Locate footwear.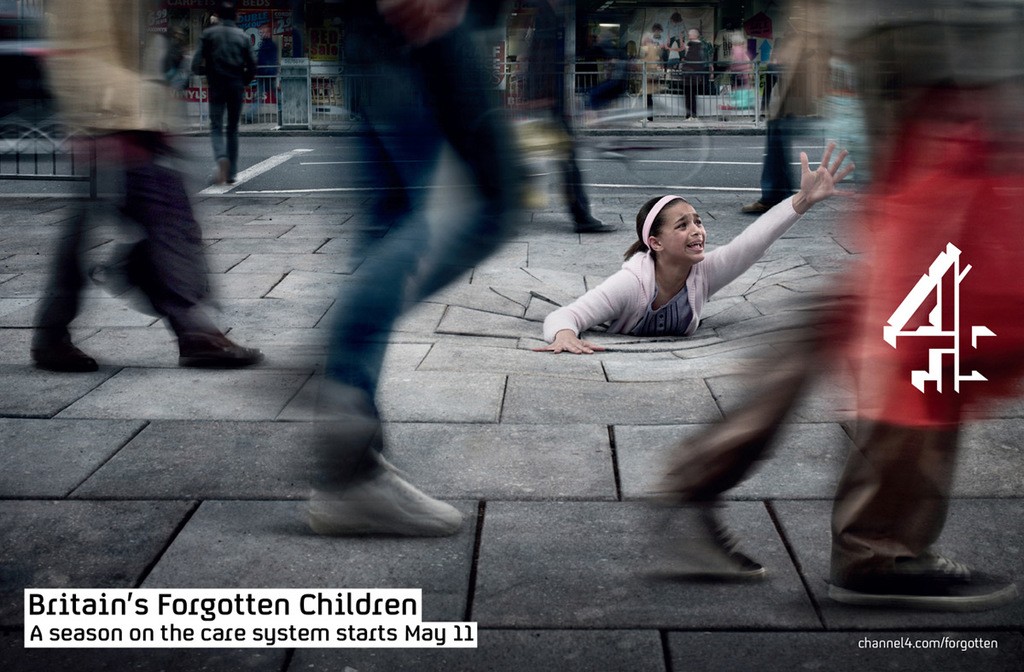
Bounding box: bbox=(737, 195, 767, 217).
